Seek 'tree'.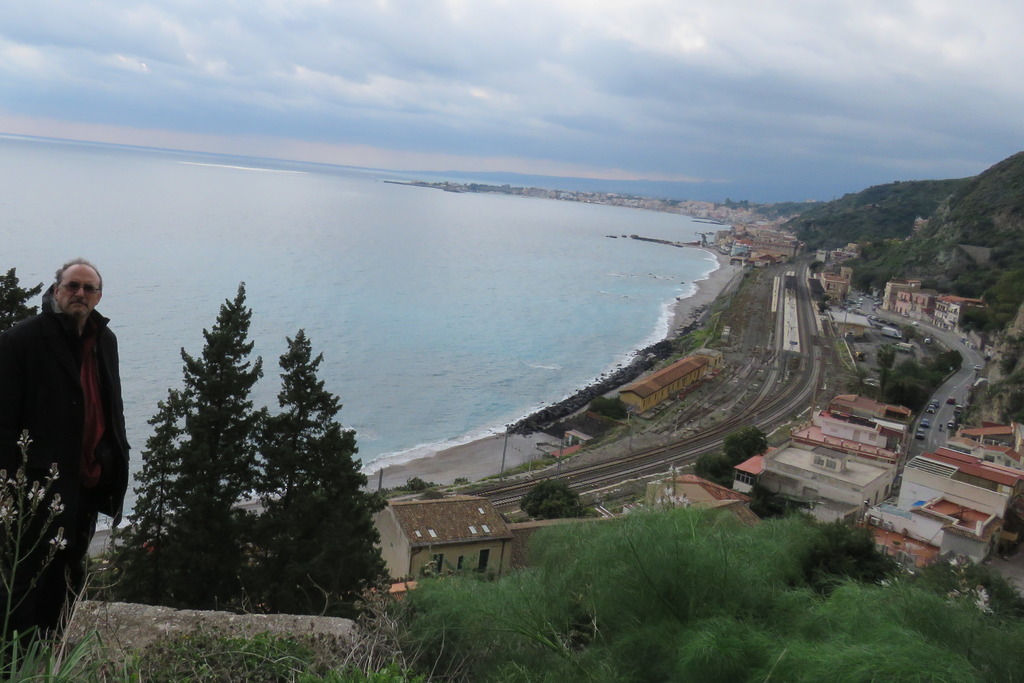
[980,276,1023,329].
